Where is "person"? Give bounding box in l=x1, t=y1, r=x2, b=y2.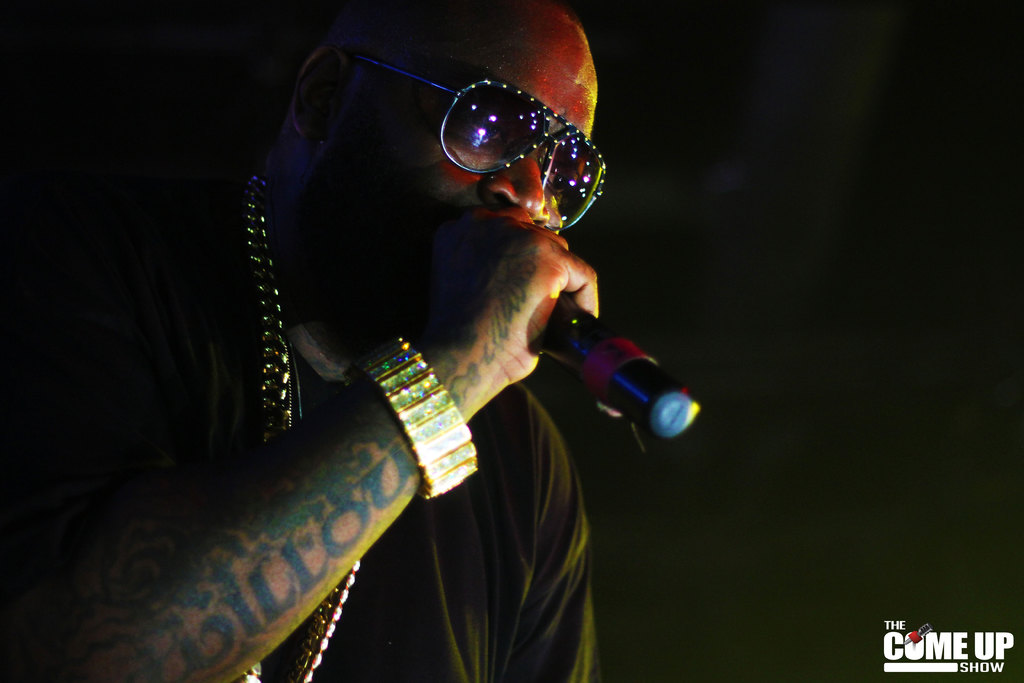
l=131, t=0, r=737, b=682.
